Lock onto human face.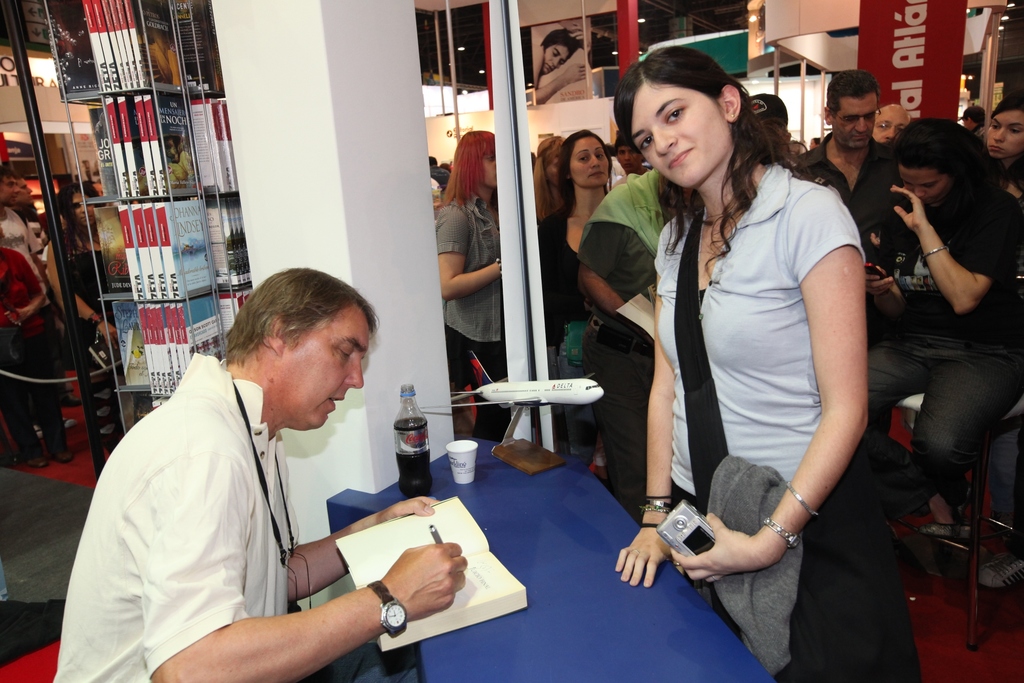
Locked: [left=72, top=191, right=95, bottom=227].
